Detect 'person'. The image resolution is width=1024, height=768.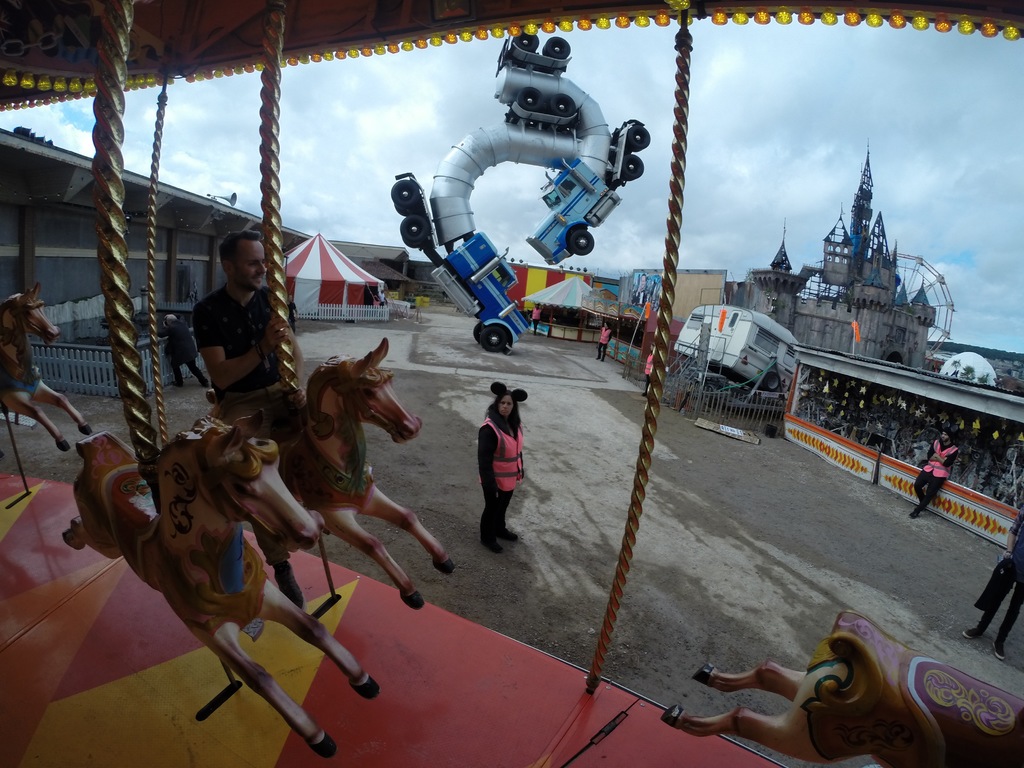
bbox(598, 323, 613, 362).
